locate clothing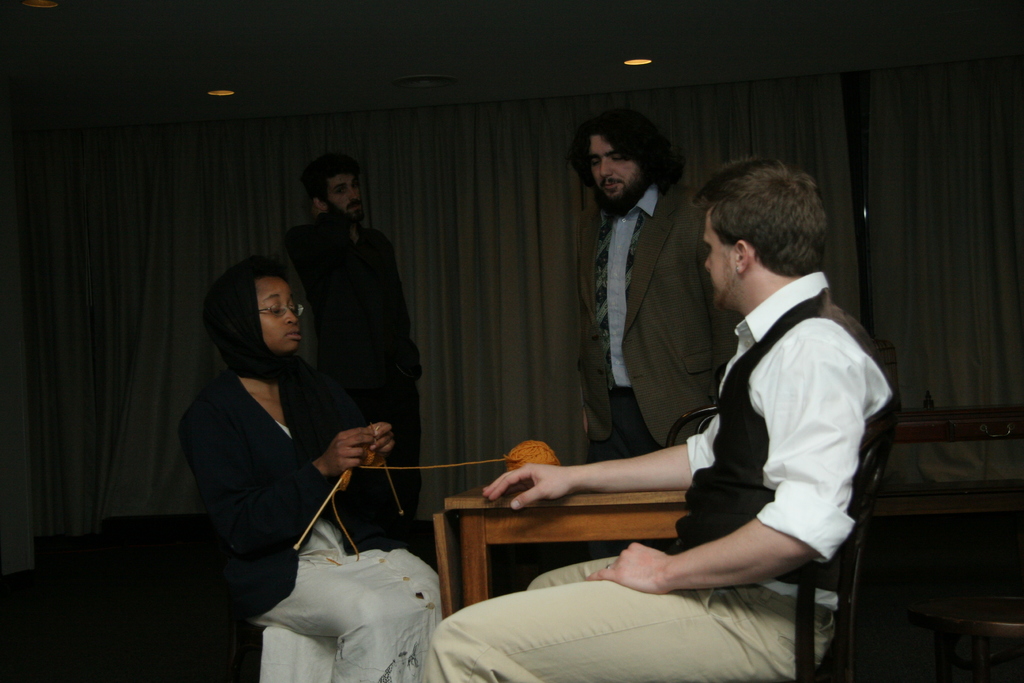
<bbox>420, 272, 897, 682</bbox>
